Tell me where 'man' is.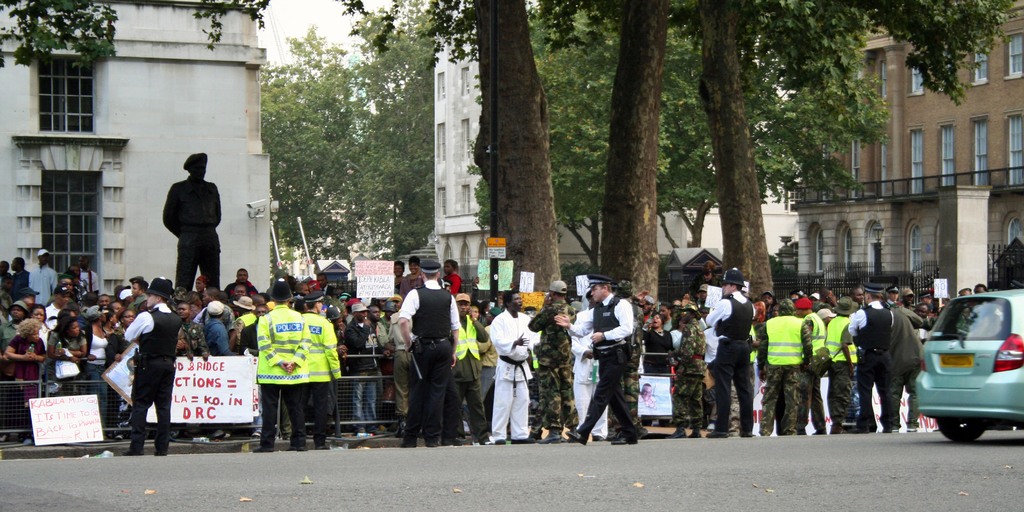
'man' is at [38,272,77,342].
